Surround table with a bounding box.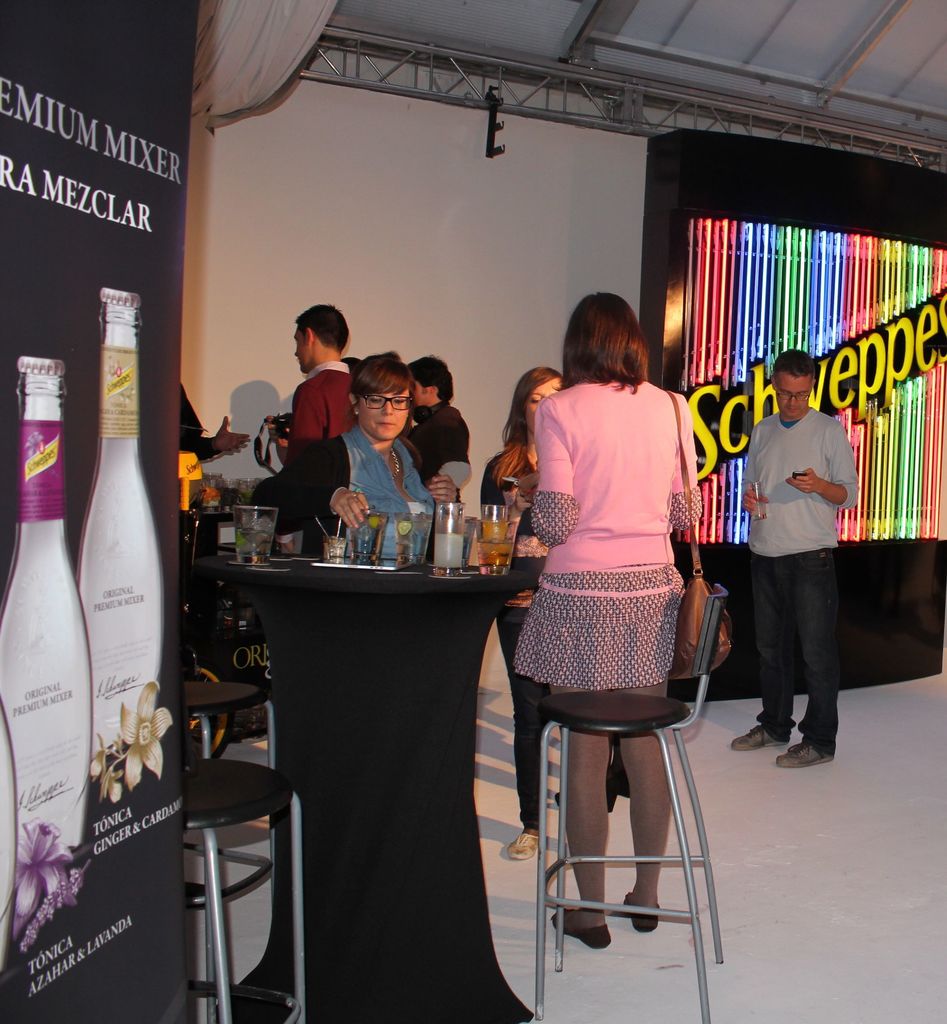
(left=182, top=518, right=554, bottom=1022).
